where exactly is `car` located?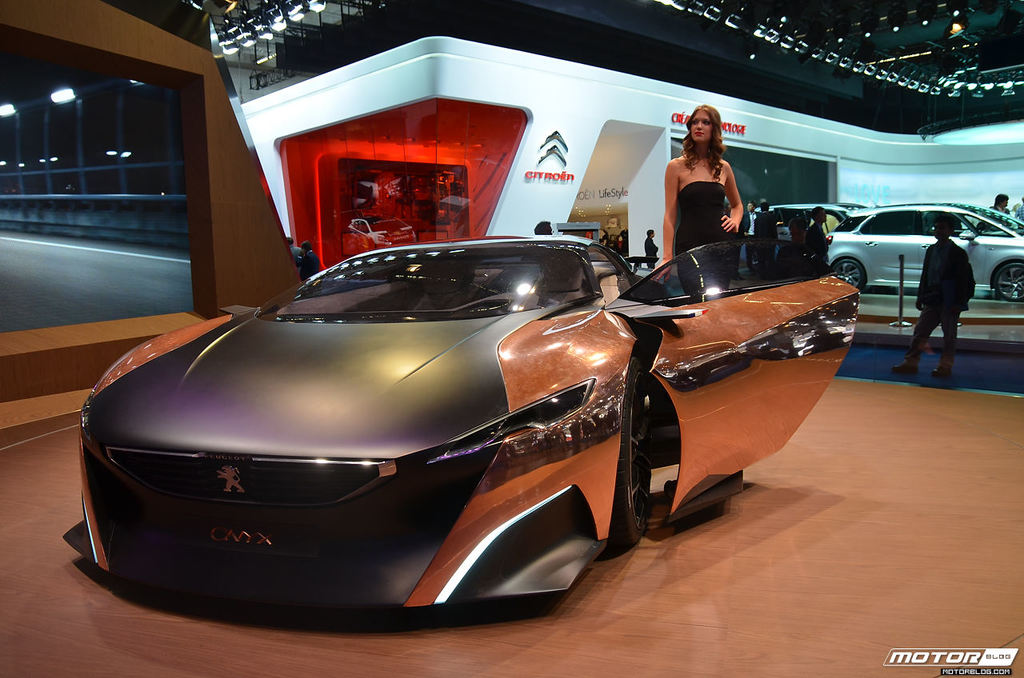
Its bounding box is 832, 195, 1023, 301.
